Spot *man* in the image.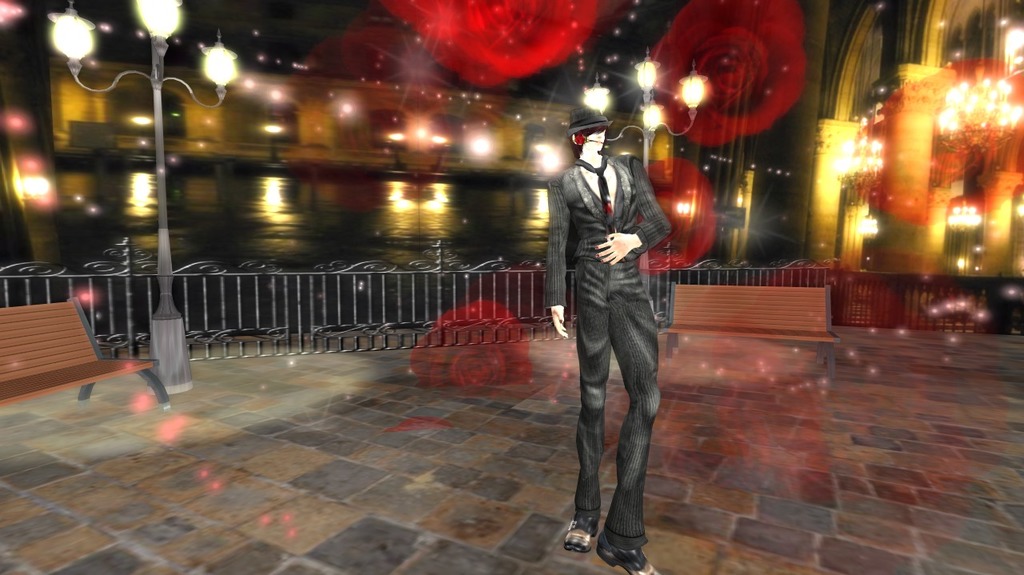
*man* found at detection(547, 110, 672, 574).
